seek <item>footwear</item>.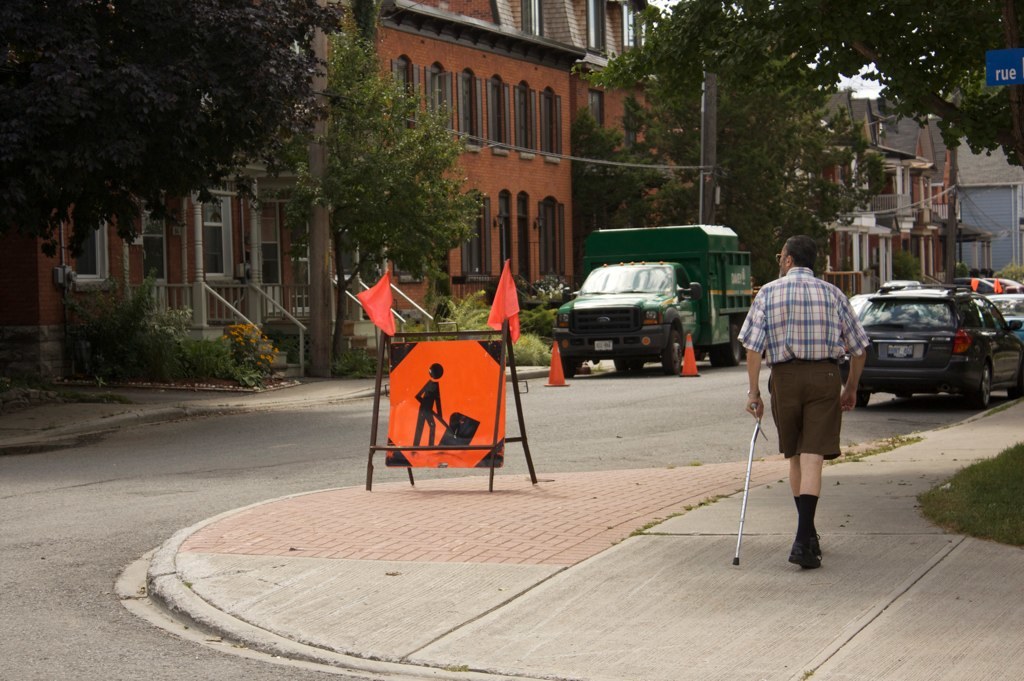
(x1=811, y1=532, x2=823, y2=556).
